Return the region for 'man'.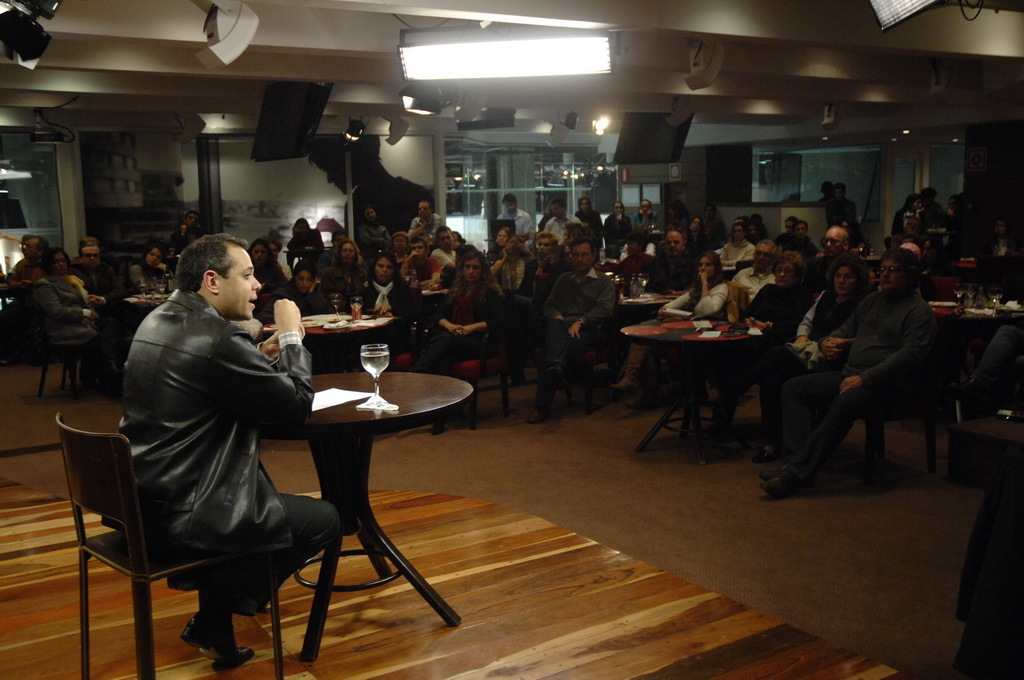
bbox(610, 226, 700, 409).
